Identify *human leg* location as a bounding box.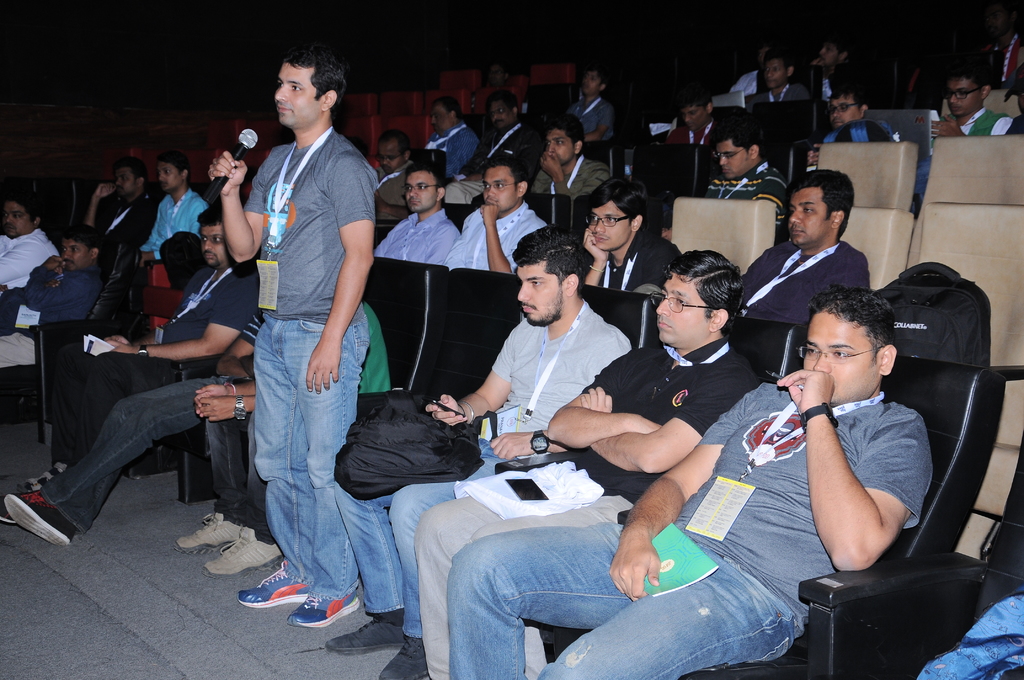
<region>236, 323, 371, 633</region>.
